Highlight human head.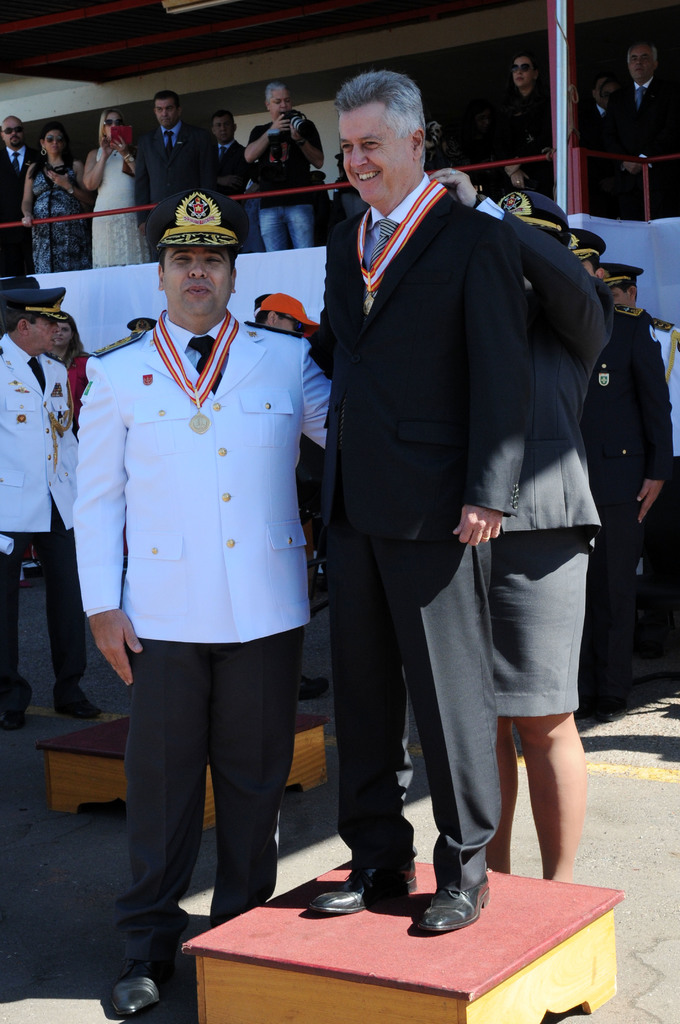
Highlighted region: x1=0, y1=289, x2=68, y2=355.
